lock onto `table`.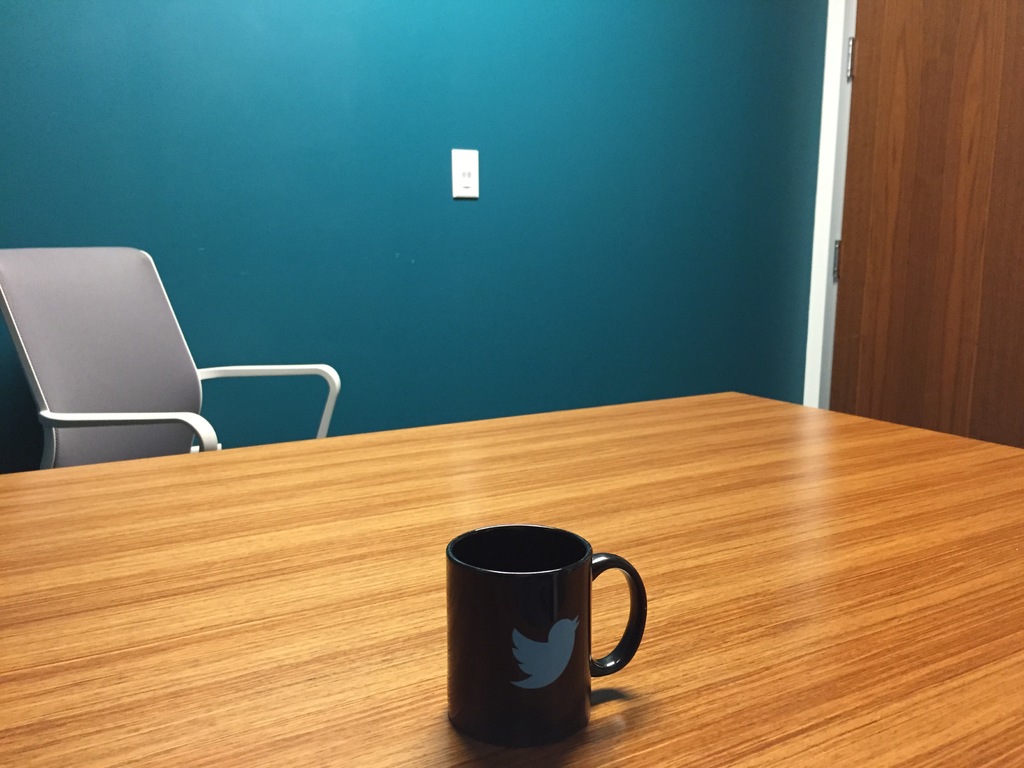
Locked: <bbox>0, 321, 1005, 760</bbox>.
